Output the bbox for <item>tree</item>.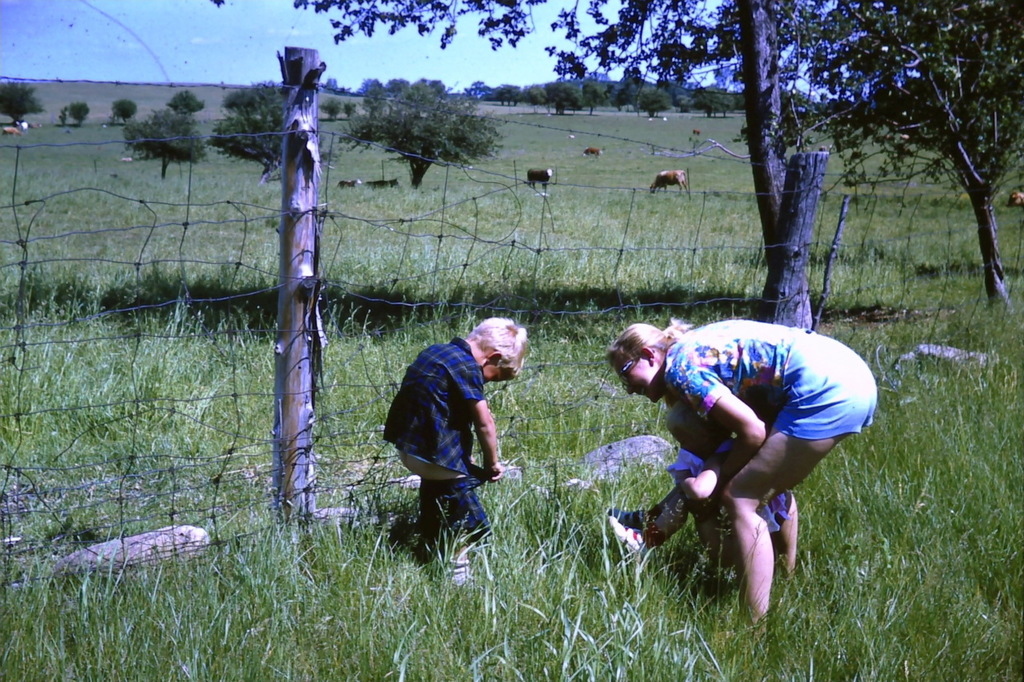
522:78:554:106.
